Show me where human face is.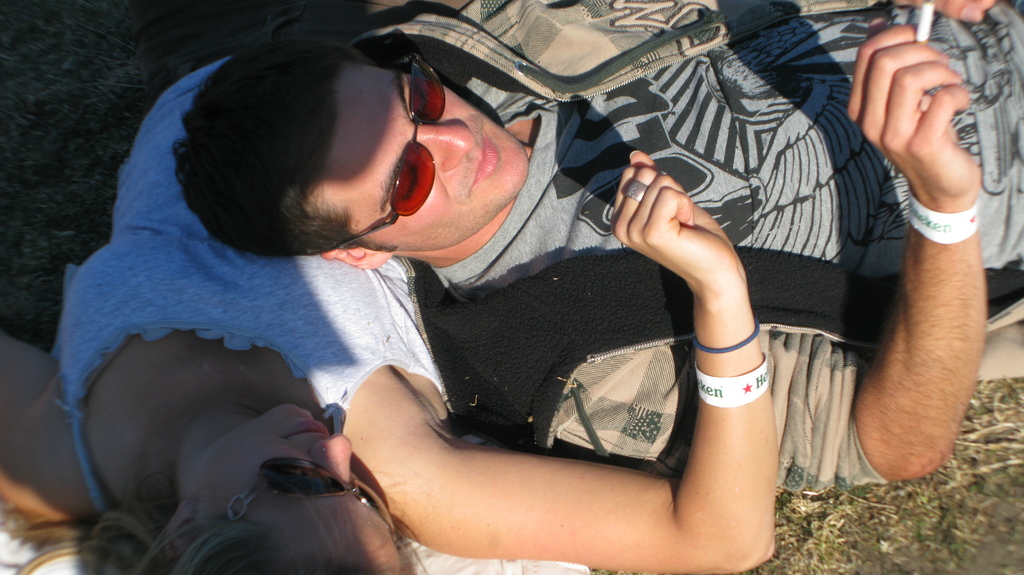
human face is at region(335, 58, 529, 252).
